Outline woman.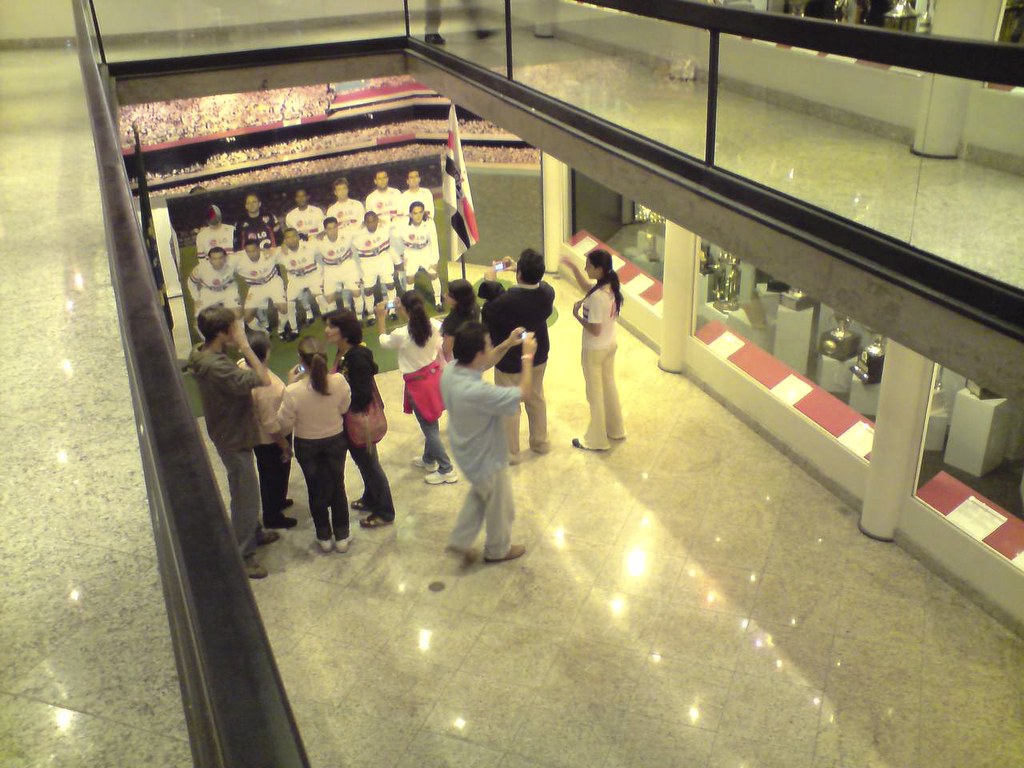
Outline: 566,229,645,457.
